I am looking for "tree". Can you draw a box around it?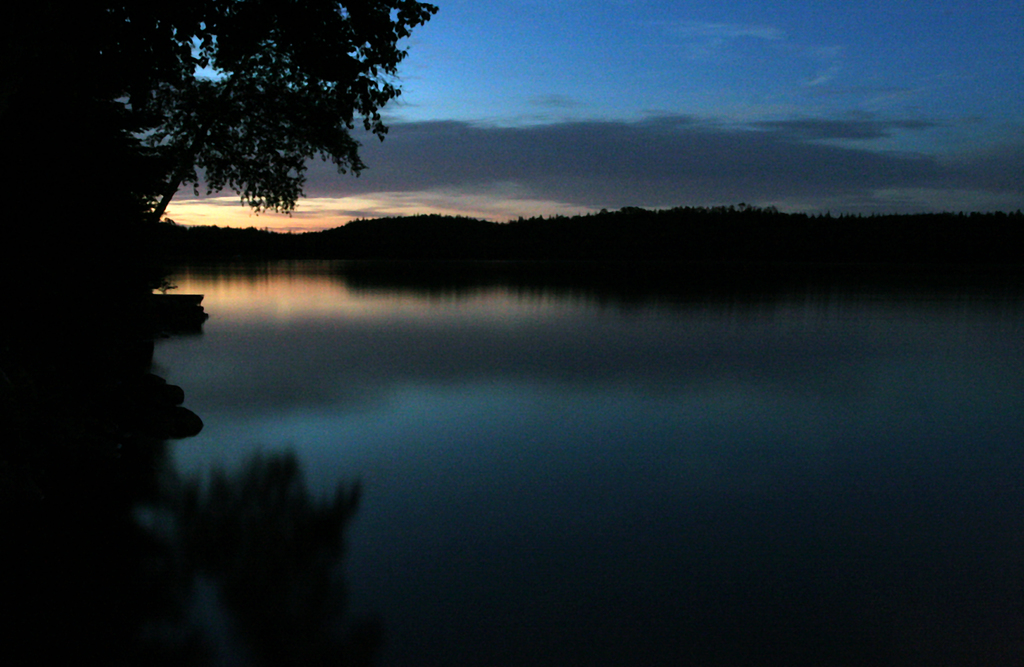
Sure, the bounding box is BBox(29, 0, 450, 294).
